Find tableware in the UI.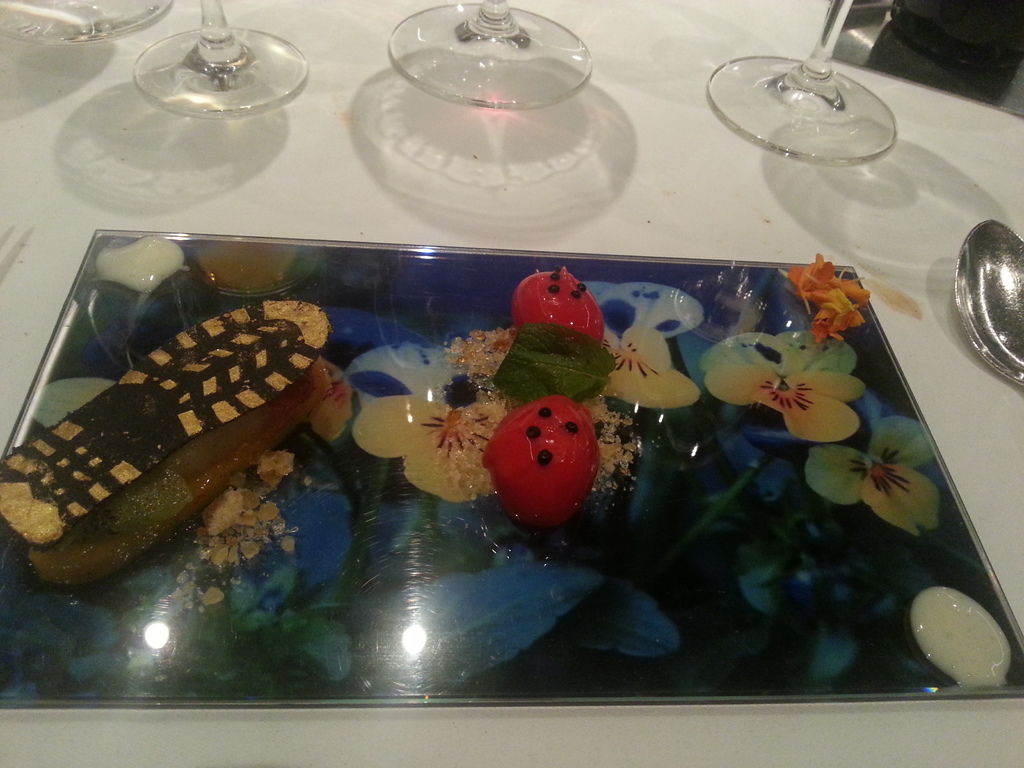
UI element at <region>948, 209, 1023, 388</region>.
